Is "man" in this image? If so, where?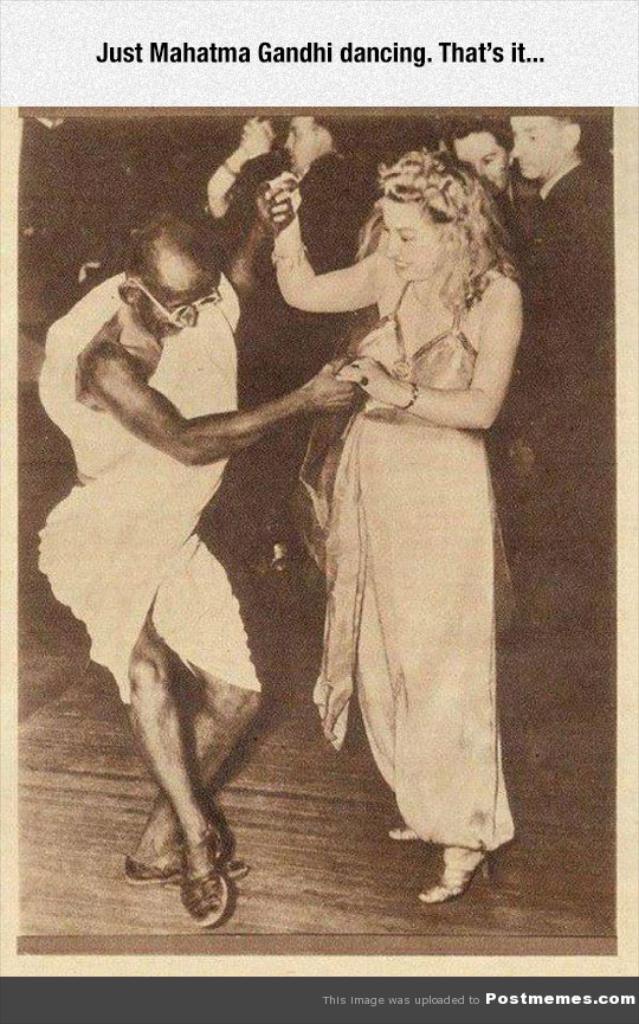
Yes, at l=251, t=104, r=374, b=584.
